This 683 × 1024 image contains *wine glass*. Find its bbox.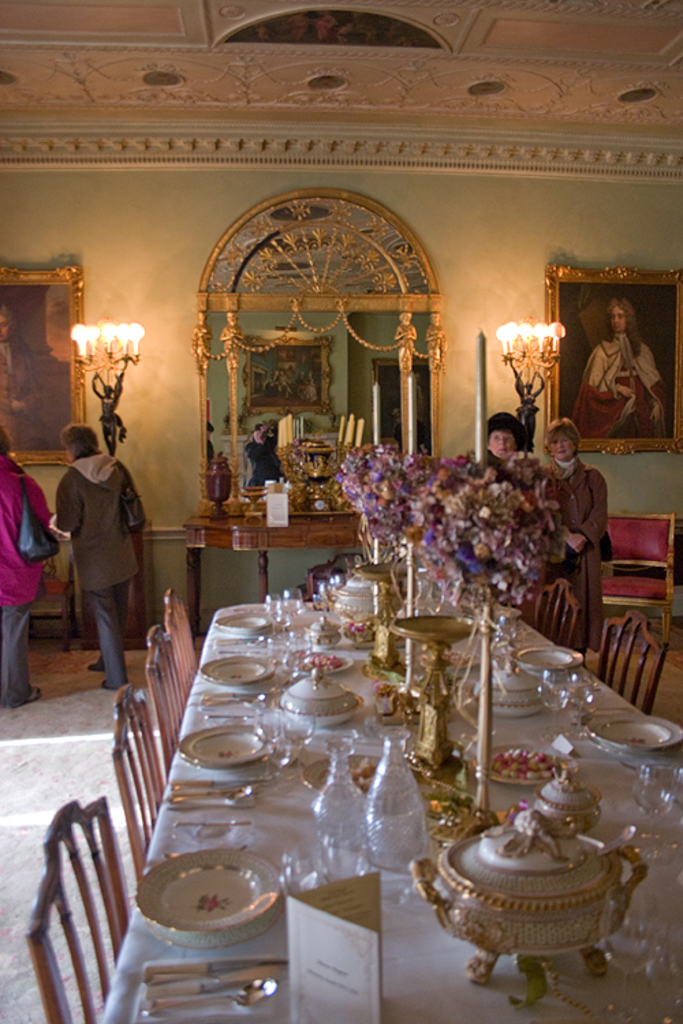
box(568, 658, 598, 733).
